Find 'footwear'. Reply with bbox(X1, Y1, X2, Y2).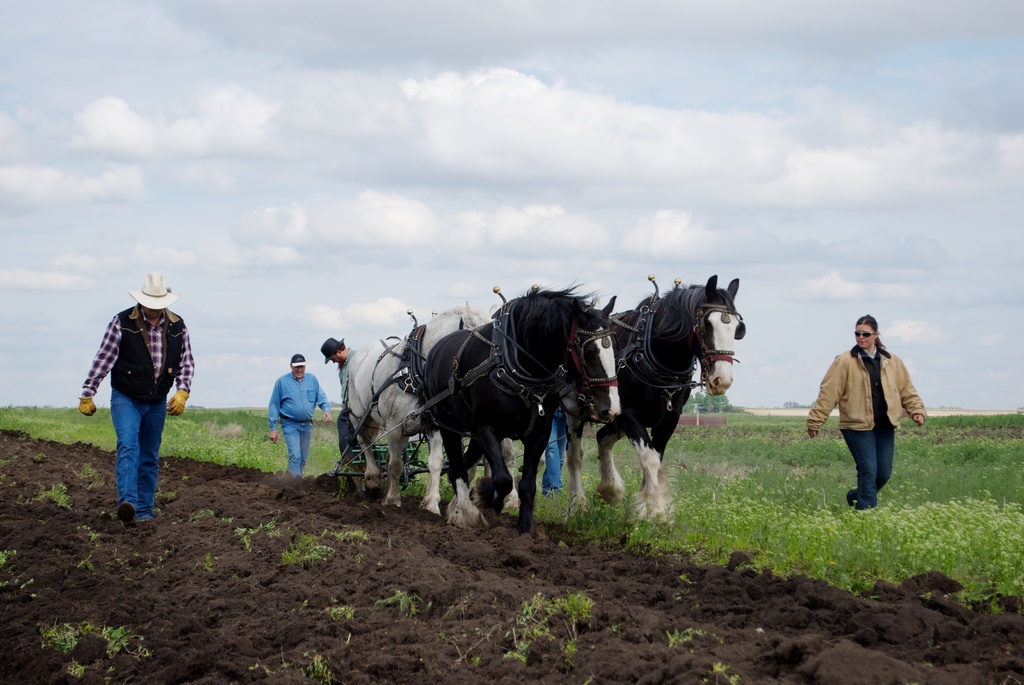
bbox(134, 516, 155, 523).
